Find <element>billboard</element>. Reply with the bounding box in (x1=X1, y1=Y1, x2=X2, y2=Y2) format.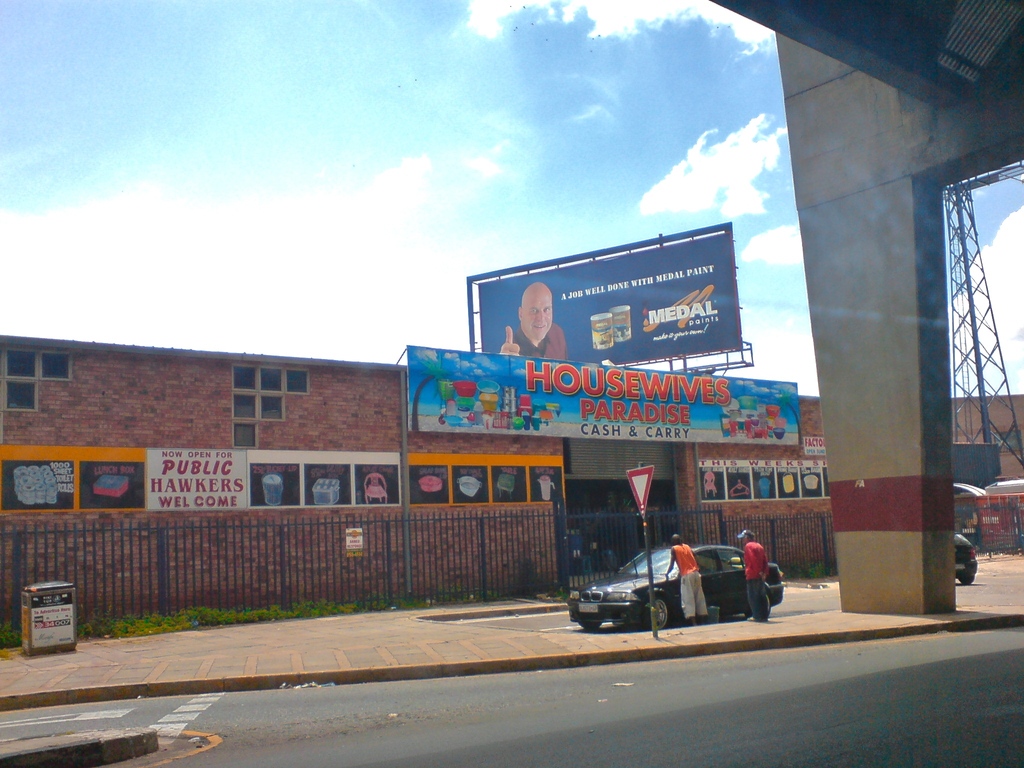
(x1=407, y1=348, x2=797, y2=447).
